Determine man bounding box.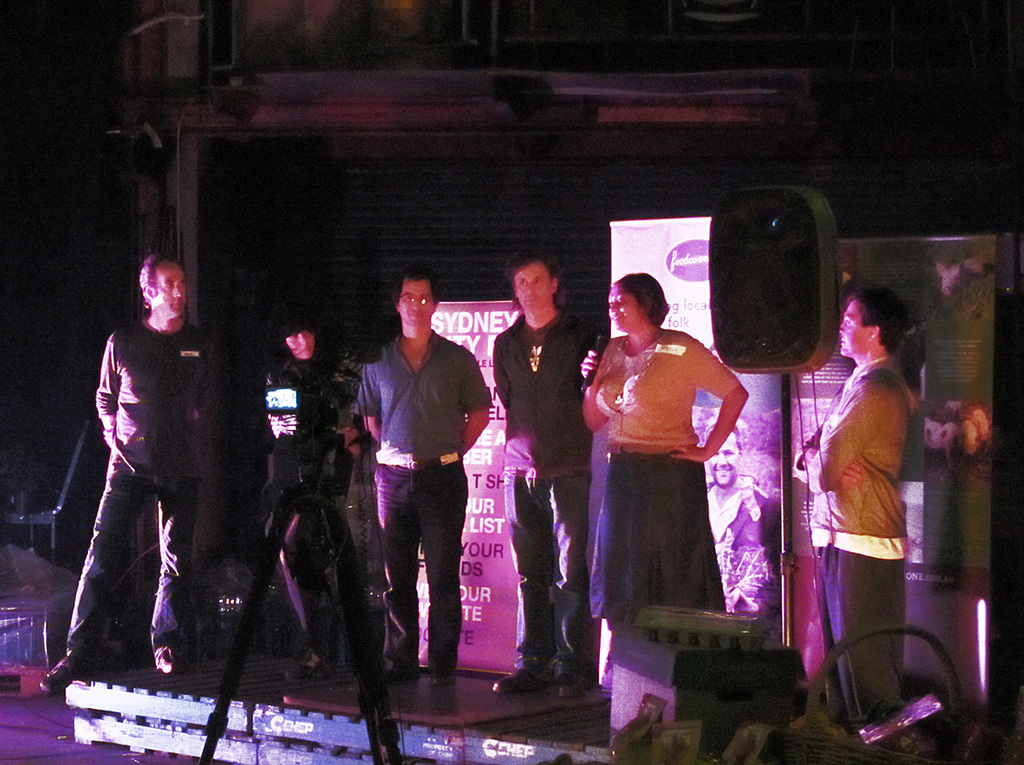
Determined: detection(695, 414, 786, 625).
